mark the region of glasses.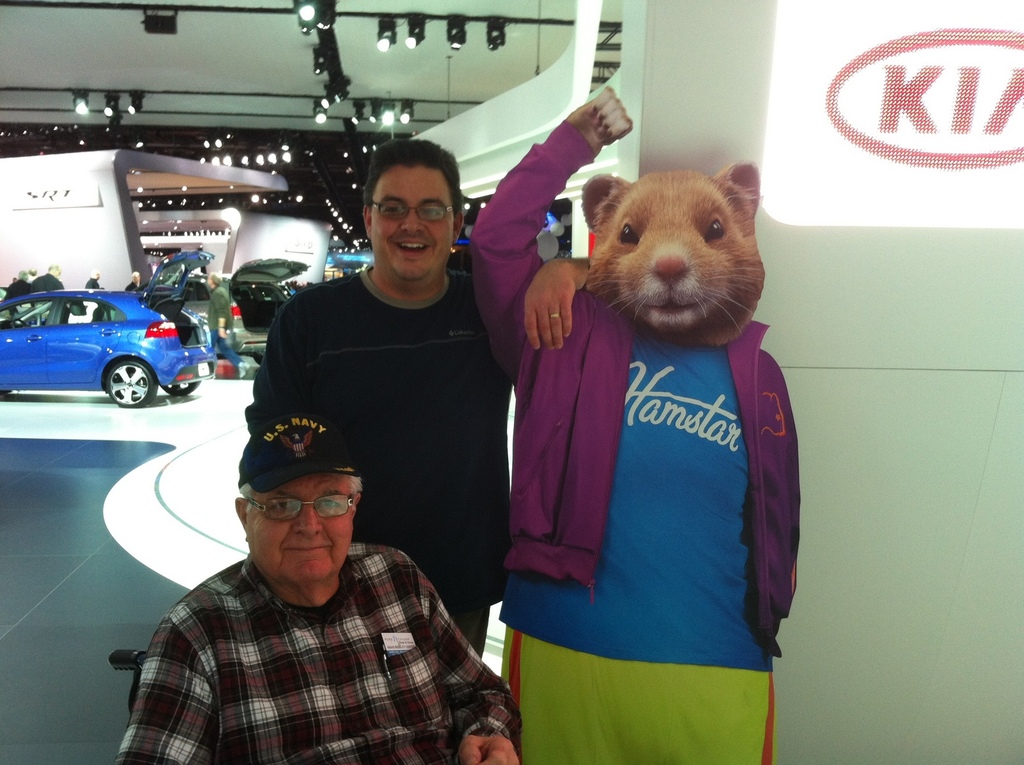
Region: (244, 494, 358, 522).
